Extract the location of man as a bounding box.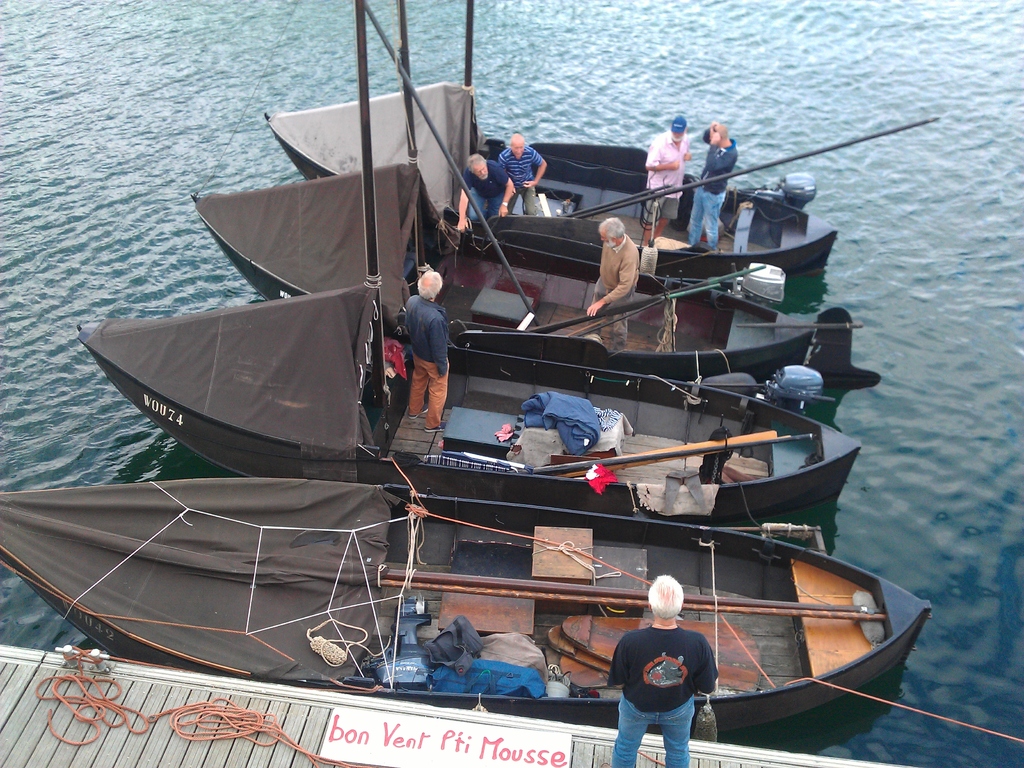
pyautogui.locateOnScreen(685, 120, 740, 250).
